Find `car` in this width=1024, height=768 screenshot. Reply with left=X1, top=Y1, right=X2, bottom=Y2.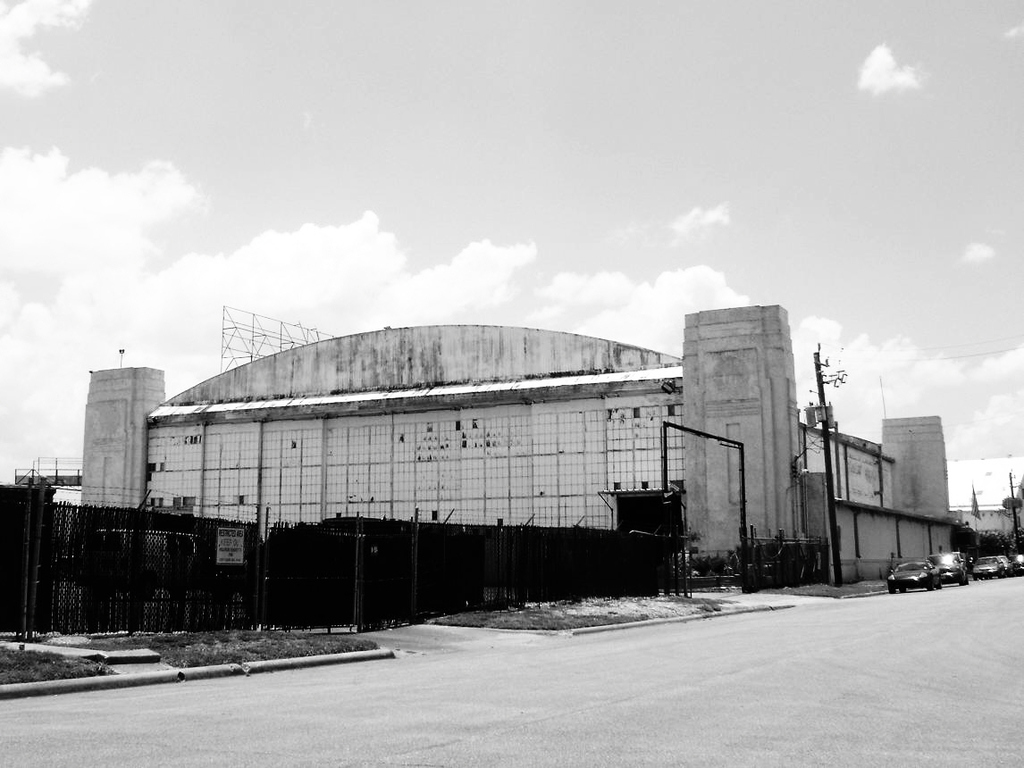
left=932, top=552, right=969, bottom=587.
